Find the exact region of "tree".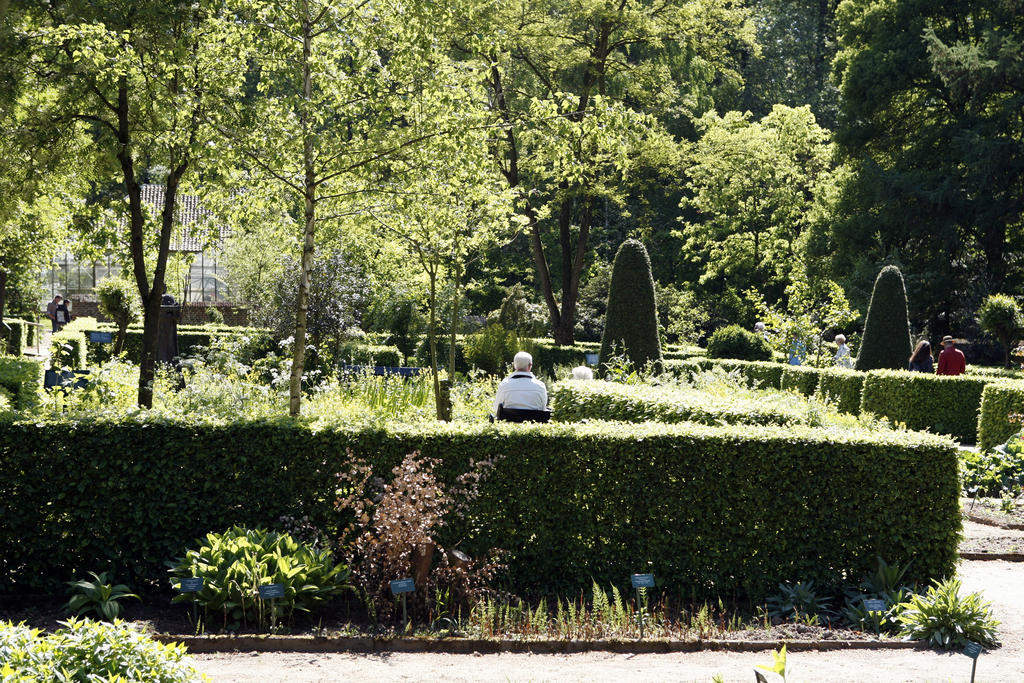
Exact region: BBox(596, 236, 669, 381).
